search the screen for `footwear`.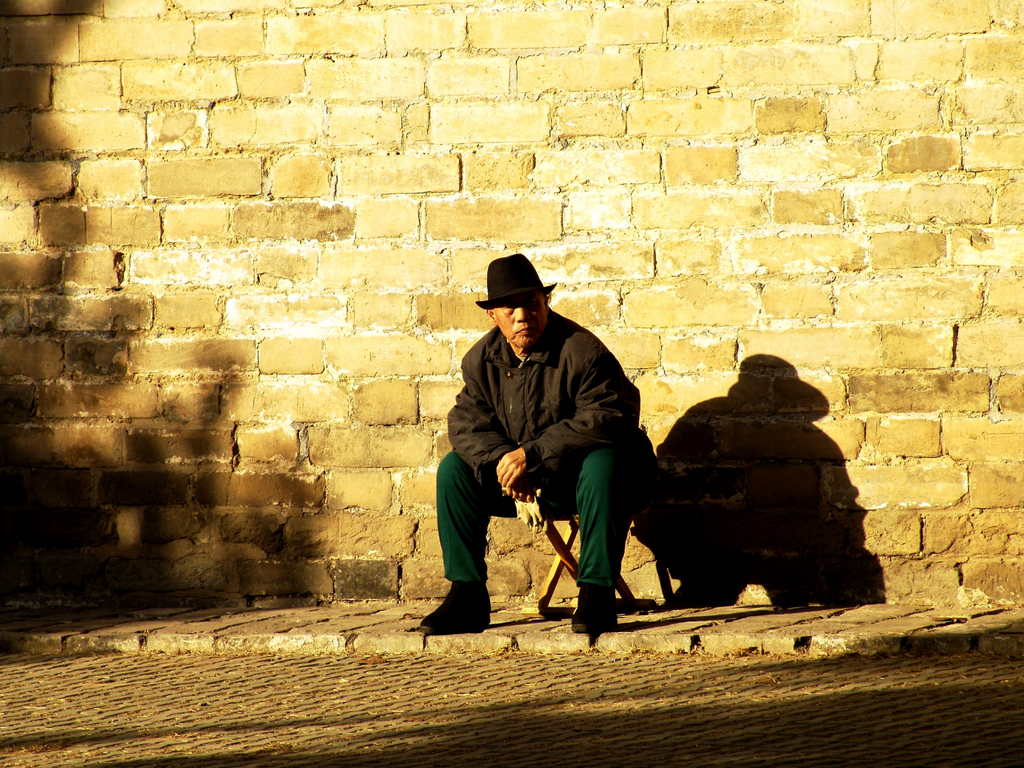
Found at pyautogui.locateOnScreen(559, 574, 638, 646).
